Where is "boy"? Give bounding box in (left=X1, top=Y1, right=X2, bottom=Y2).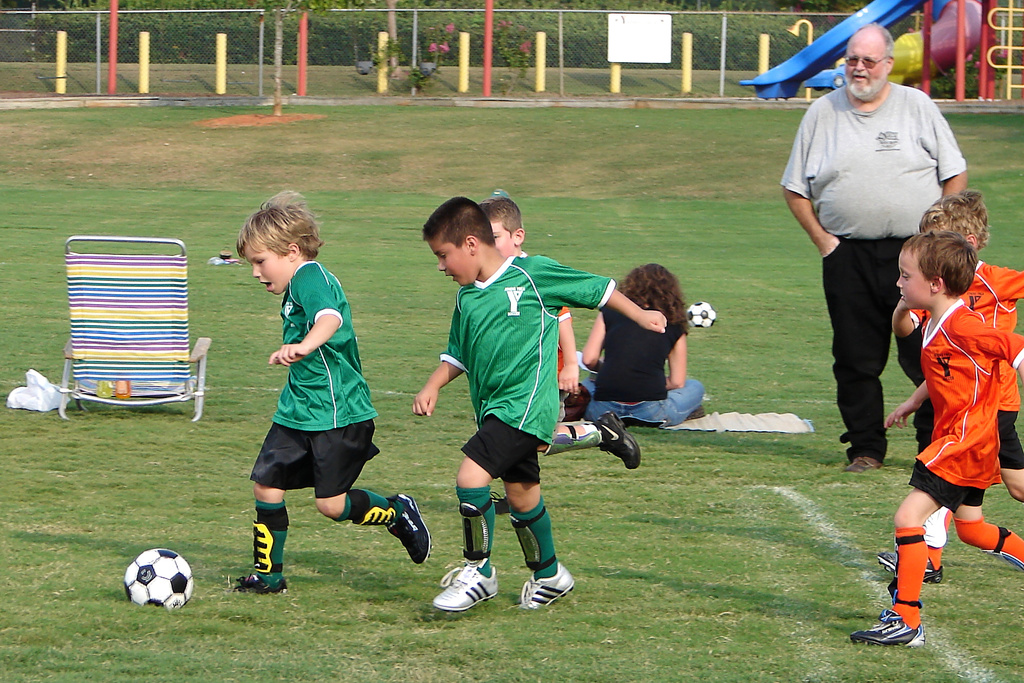
(left=214, top=211, right=403, bottom=596).
